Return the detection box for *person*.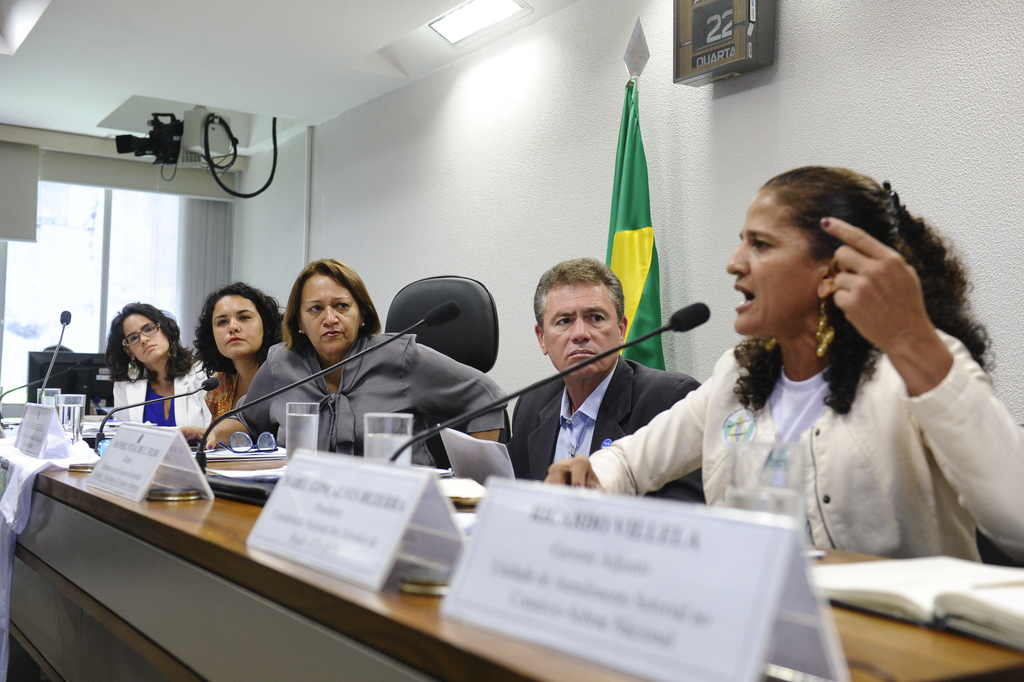
222,256,506,476.
